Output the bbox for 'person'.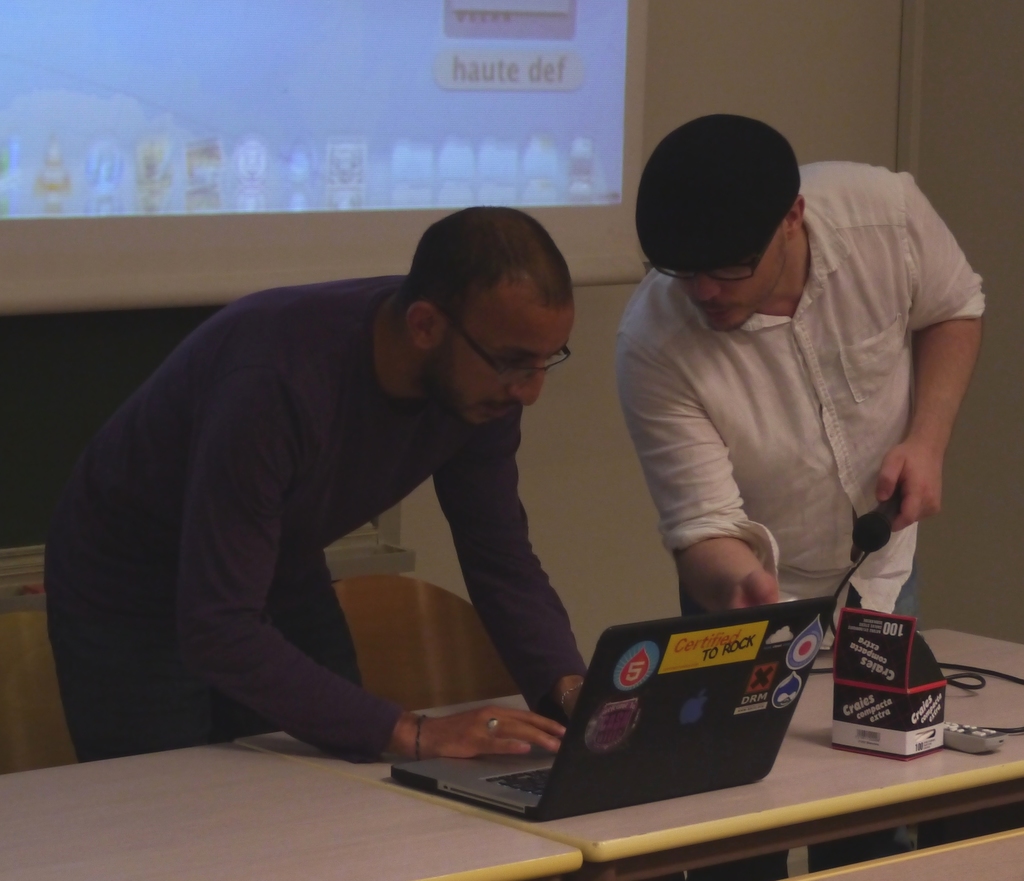
<bbox>40, 197, 613, 760</bbox>.
